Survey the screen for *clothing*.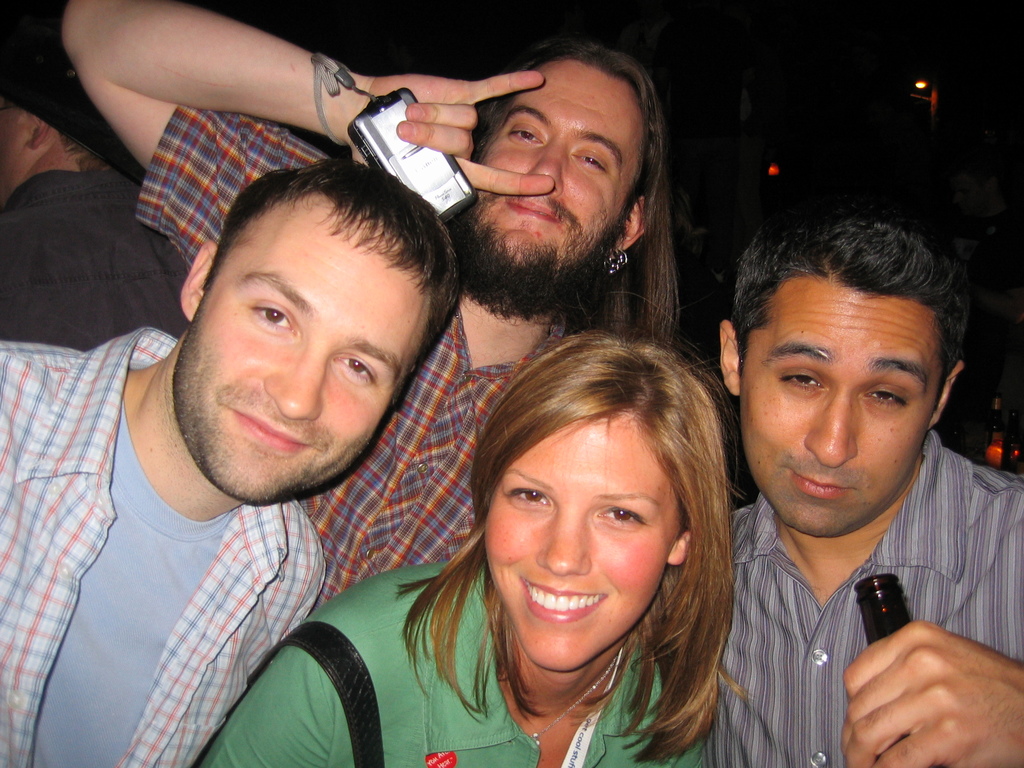
Survey found: crop(198, 554, 701, 767).
